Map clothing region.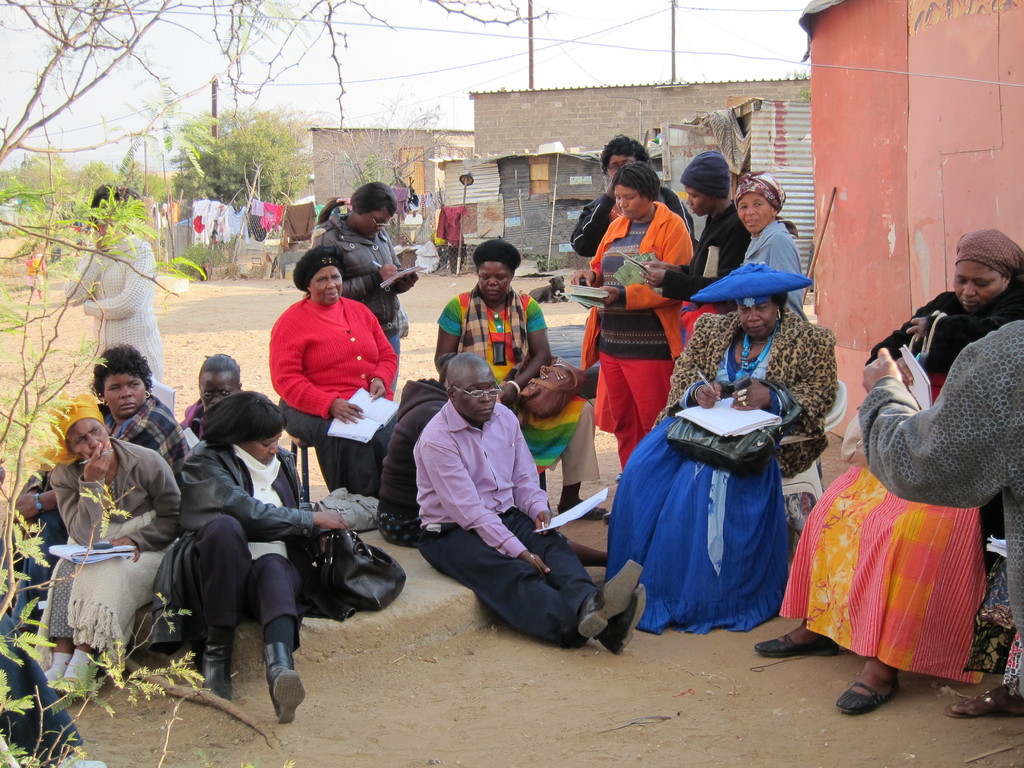
Mapped to [269, 298, 402, 495].
